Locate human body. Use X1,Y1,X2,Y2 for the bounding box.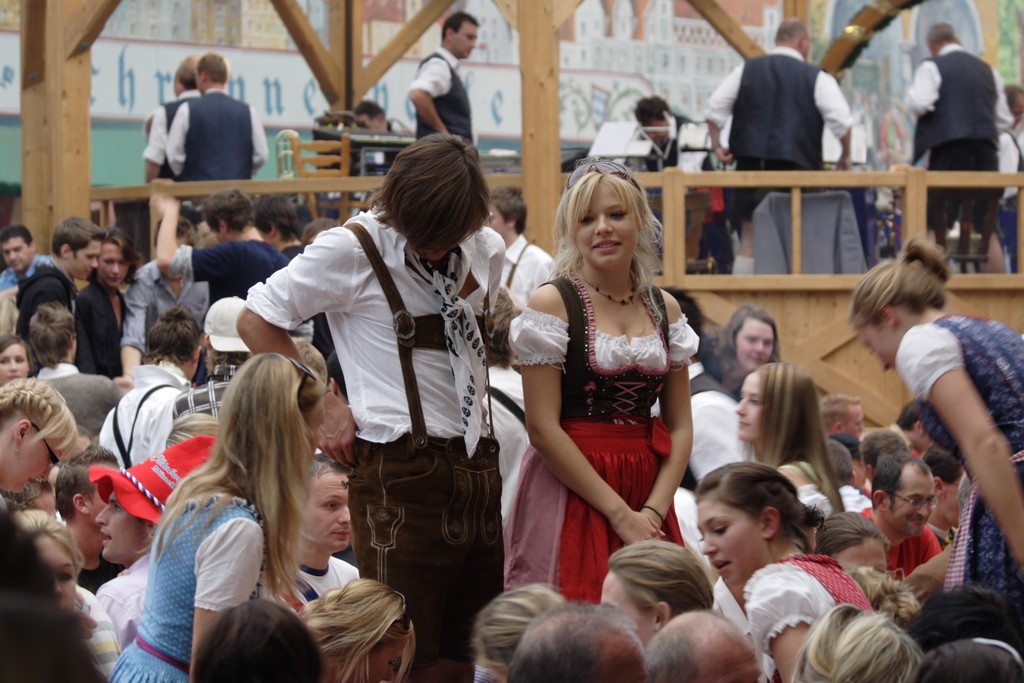
0,339,36,389.
